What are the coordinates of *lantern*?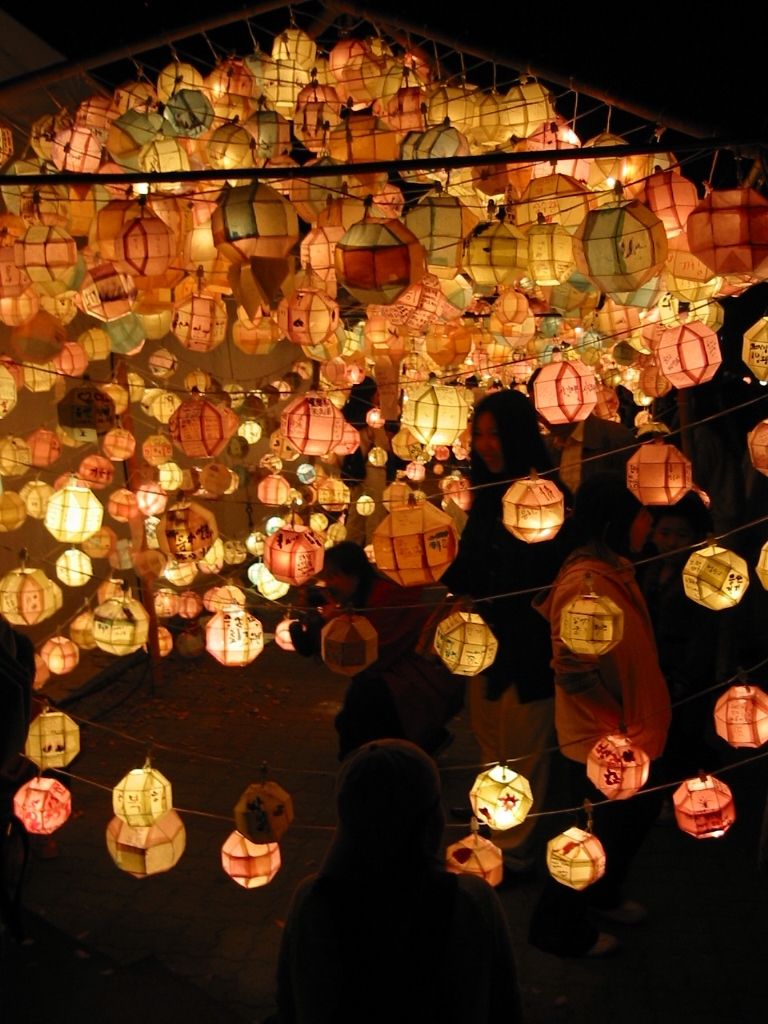
select_region(334, 38, 371, 80).
